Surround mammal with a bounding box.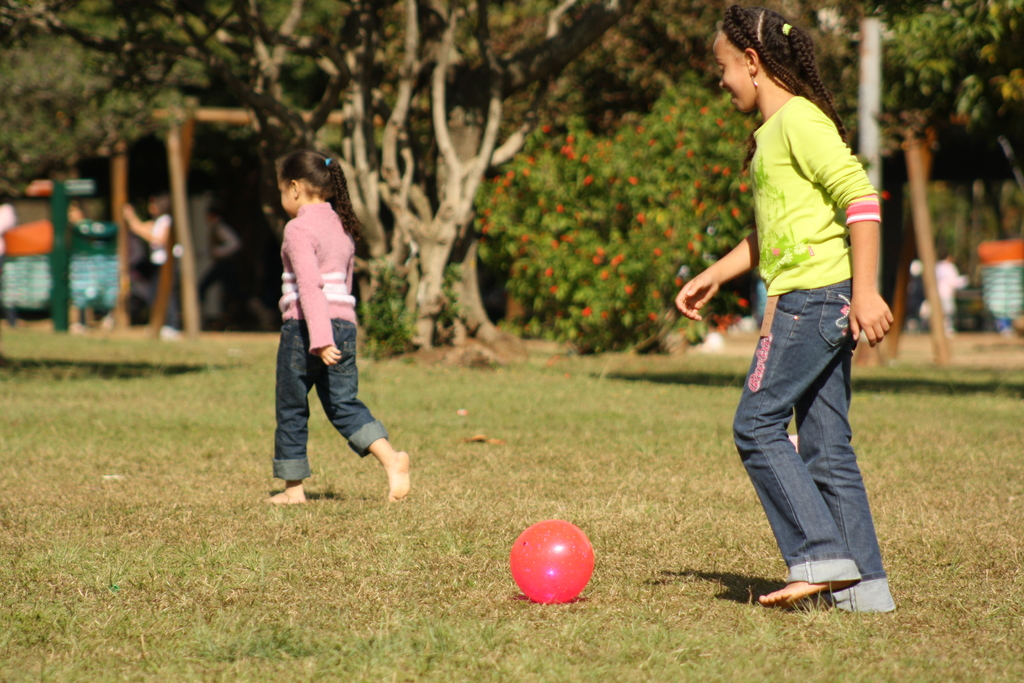
locate(192, 205, 241, 335).
